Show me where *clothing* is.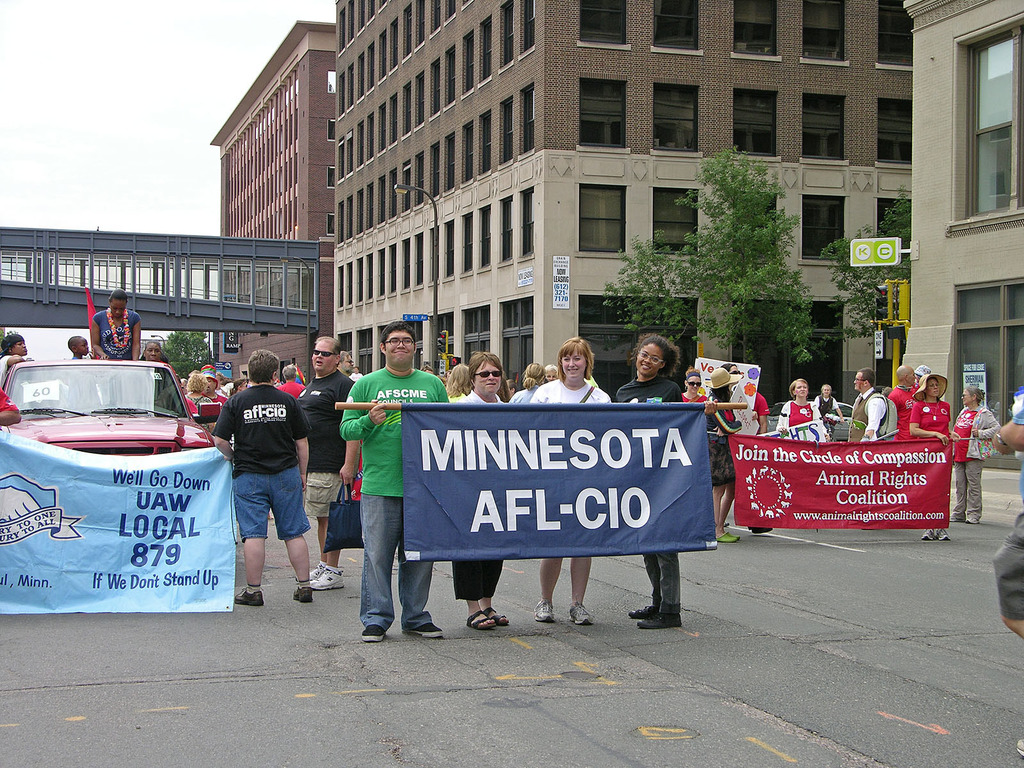
*clothing* is at l=774, t=400, r=828, b=436.
